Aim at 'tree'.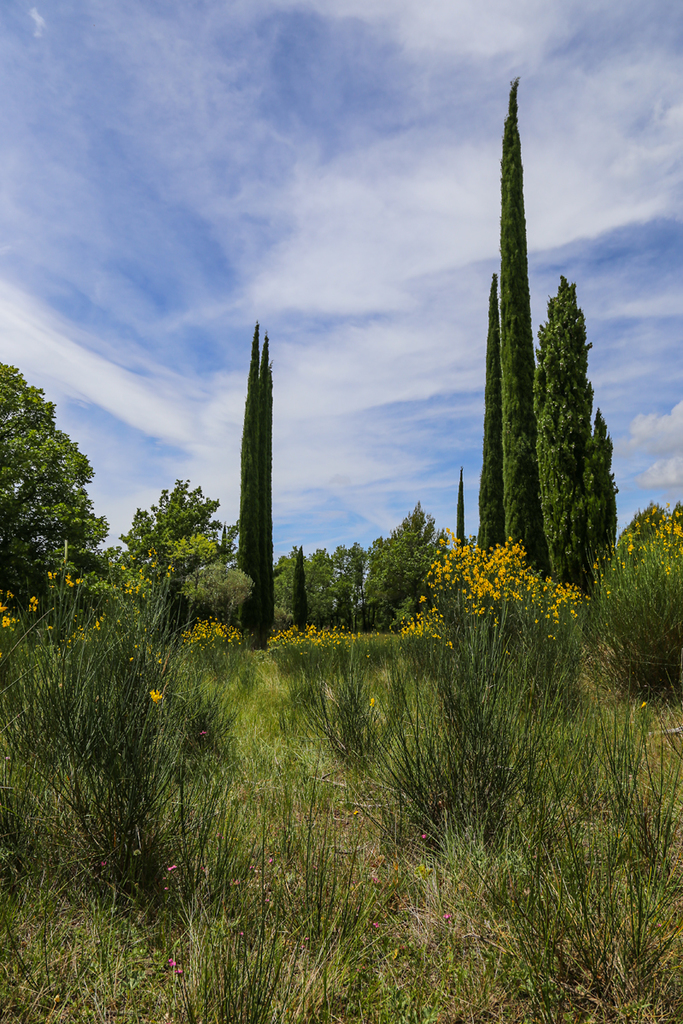
Aimed at locate(355, 499, 449, 631).
